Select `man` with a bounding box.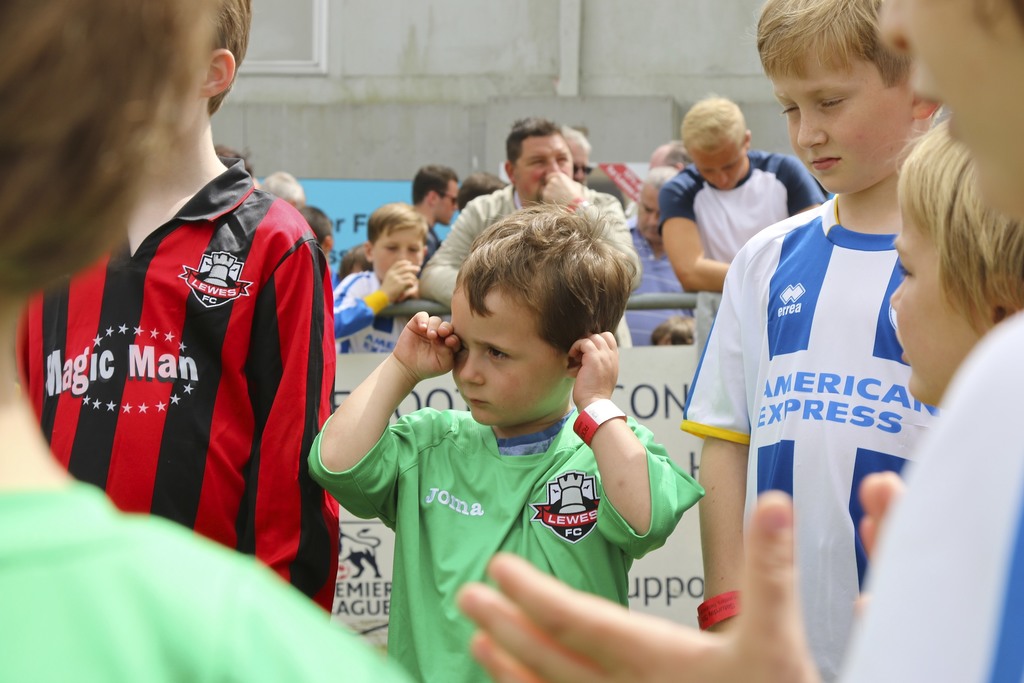
<box>411,169,458,265</box>.
